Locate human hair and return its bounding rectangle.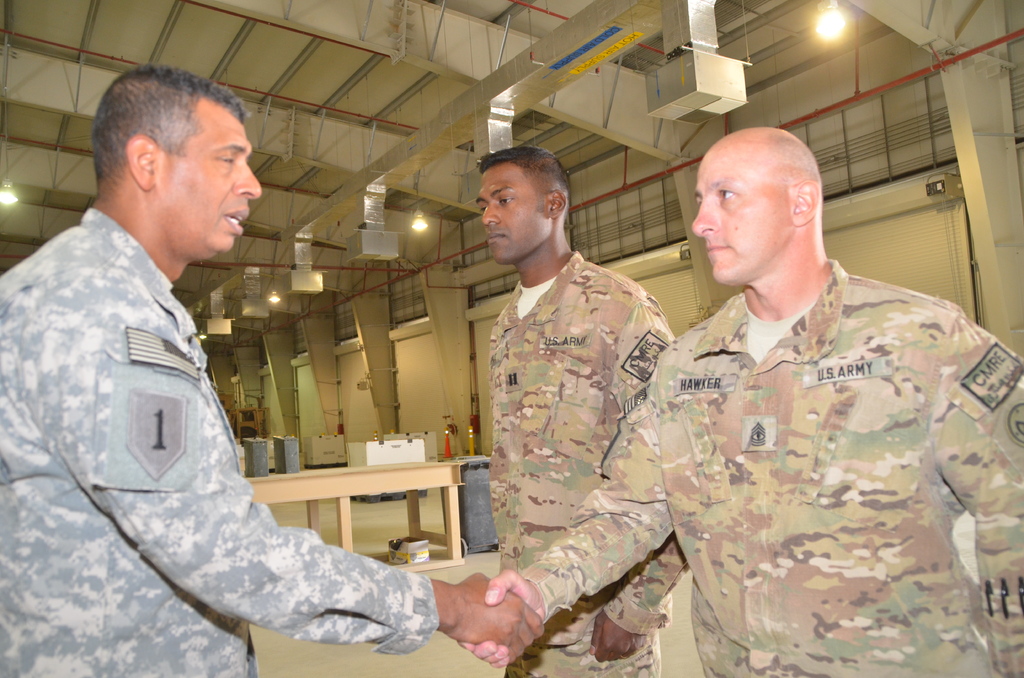
l=91, t=72, r=241, b=220.
